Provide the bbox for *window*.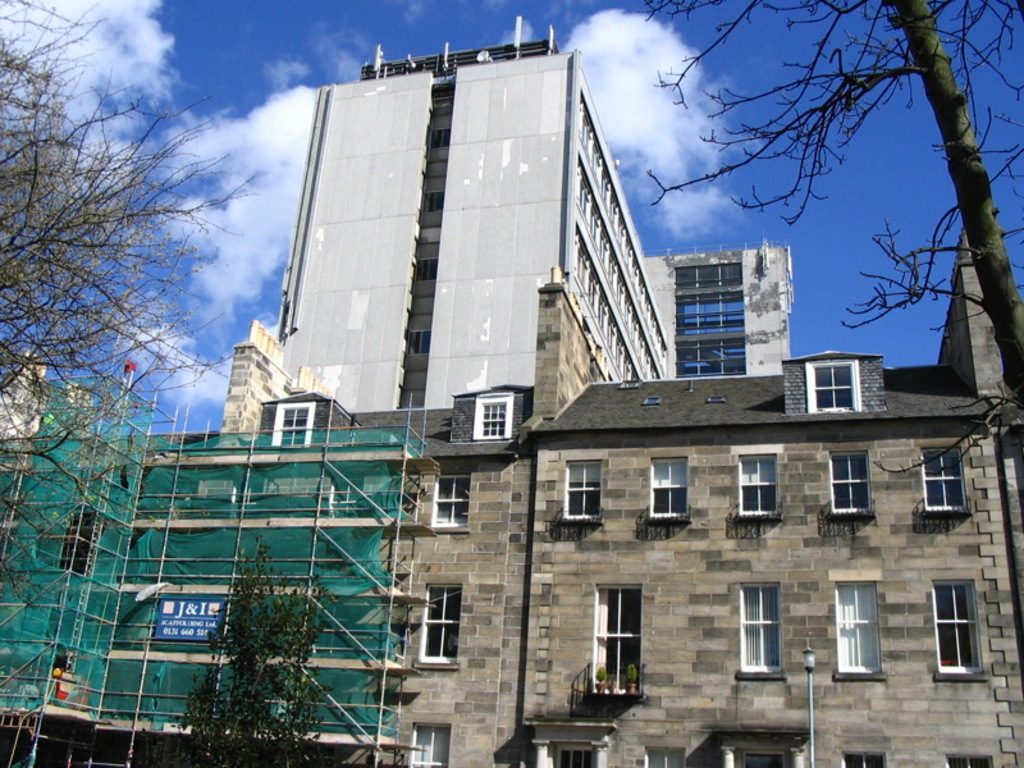
421 581 466 675.
